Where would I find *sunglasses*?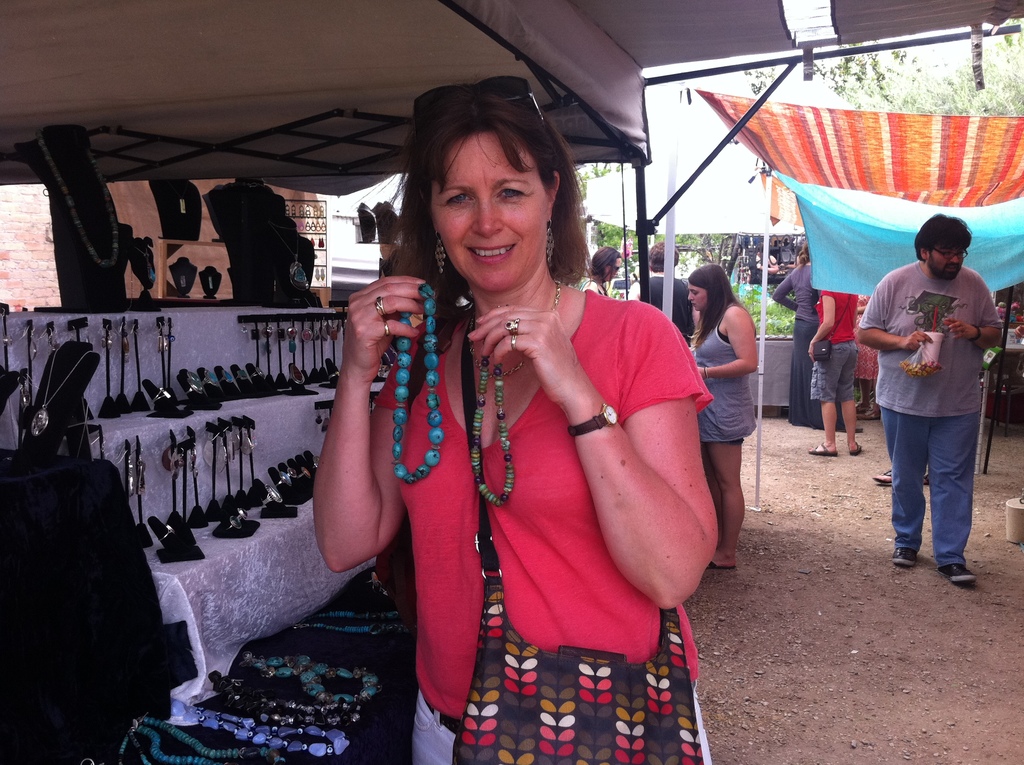
At detection(410, 74, 543, 125).
